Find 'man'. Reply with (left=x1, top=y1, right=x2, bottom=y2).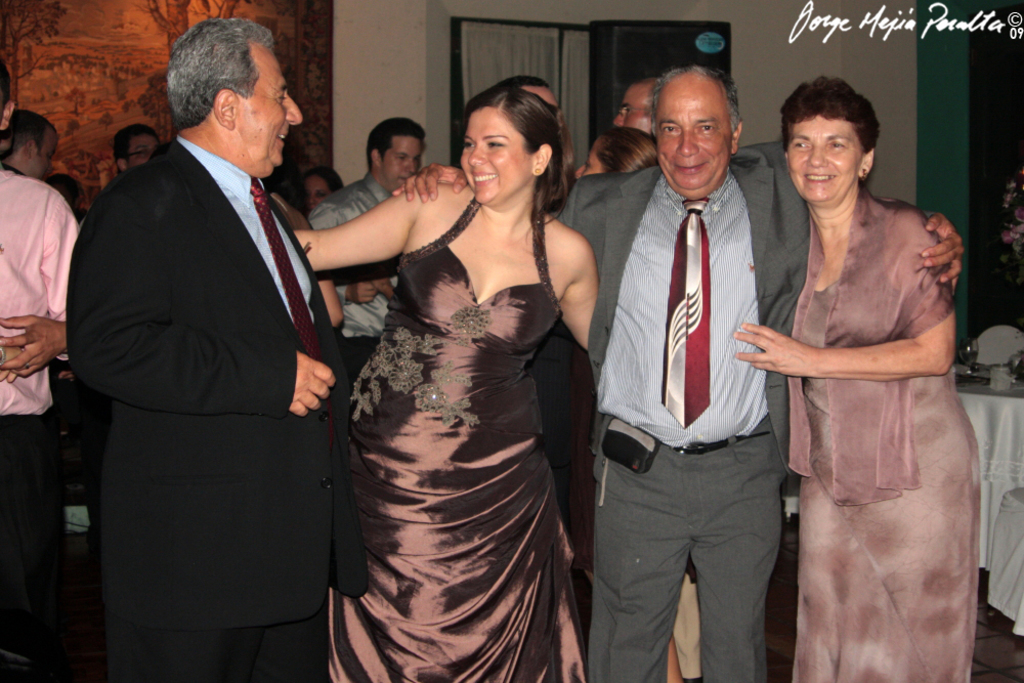
(left=306, top=113, right=426, bottom=432).
